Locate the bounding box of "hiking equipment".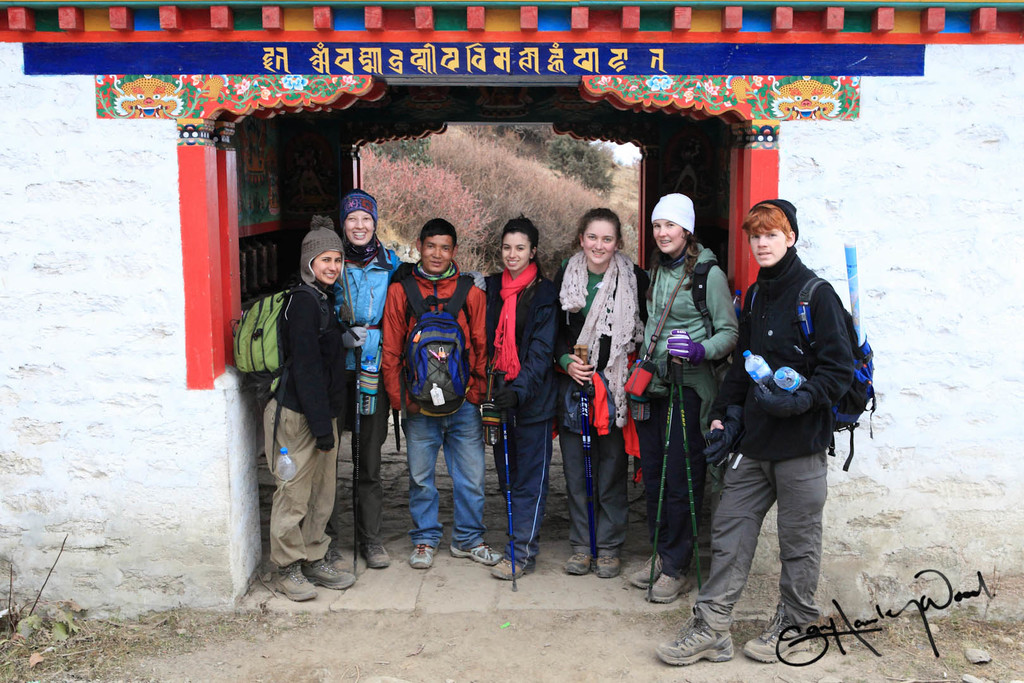
Bounding box: bbox=(580, 349, 597, 566).
